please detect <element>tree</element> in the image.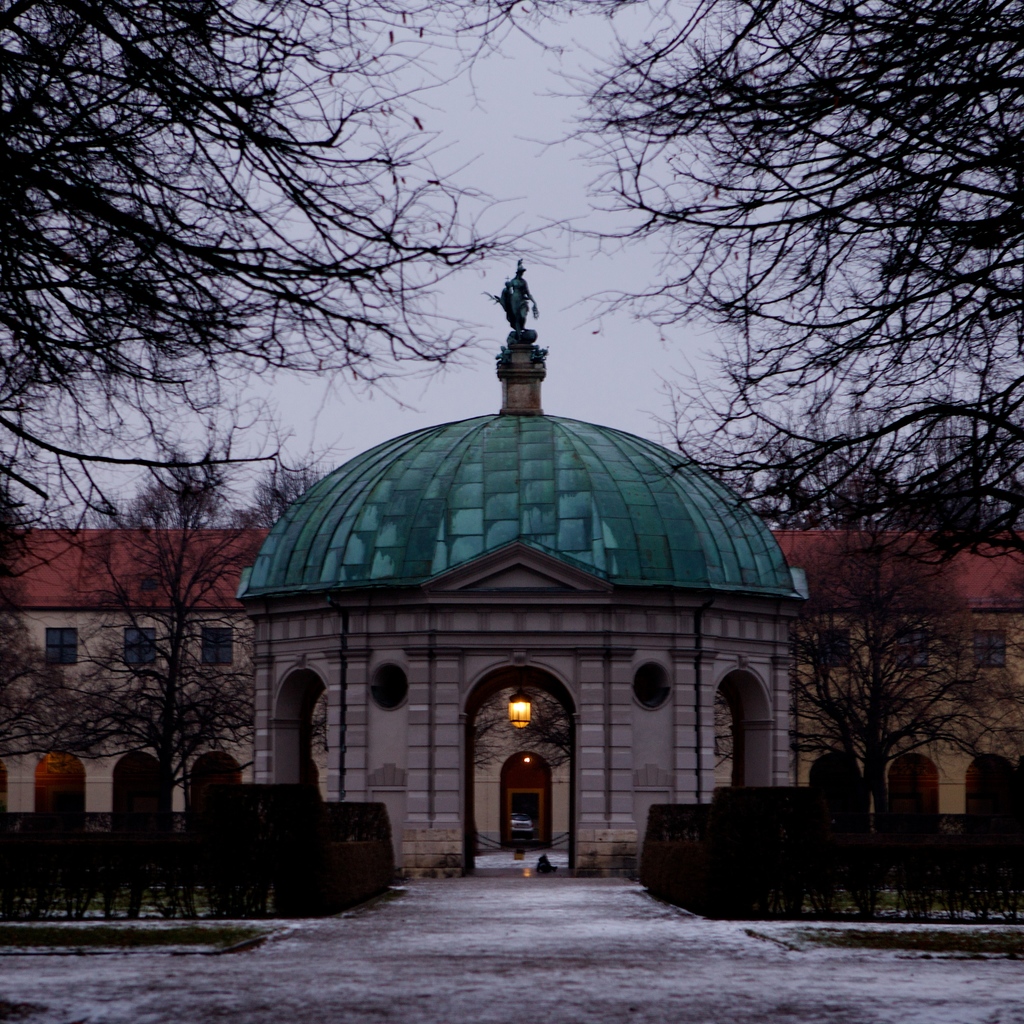
locate(513, 0, 1023, 567).
